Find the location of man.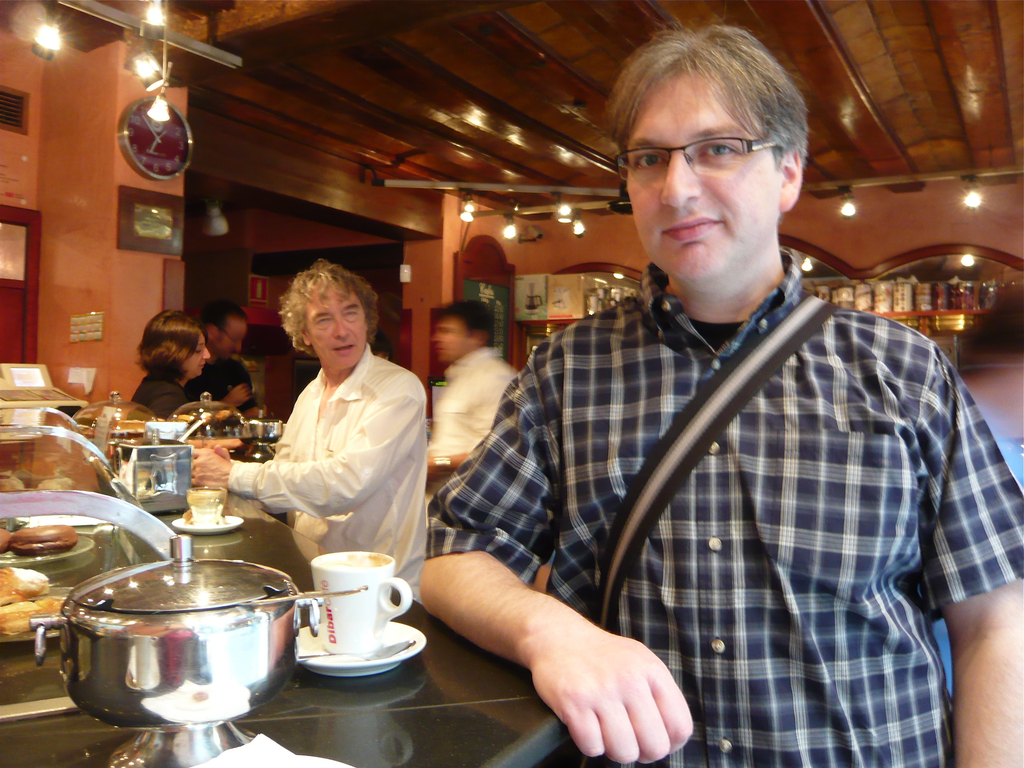
Location: left=184, top=253, right=429, bottom=592.
